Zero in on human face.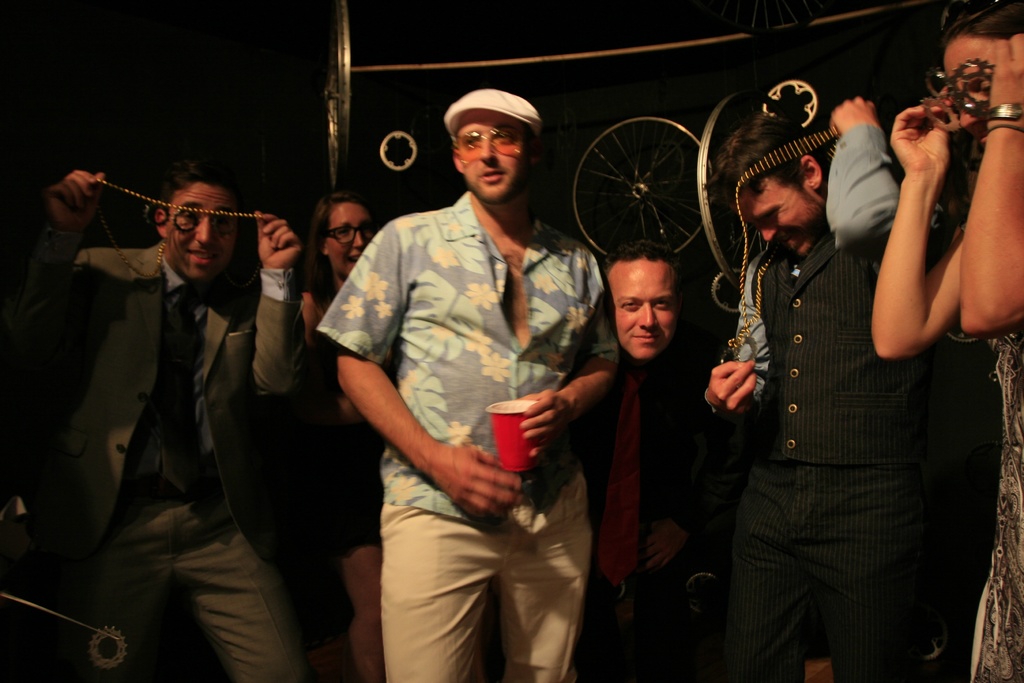
Zeroed in: crop(327, 213, 377, 269).
